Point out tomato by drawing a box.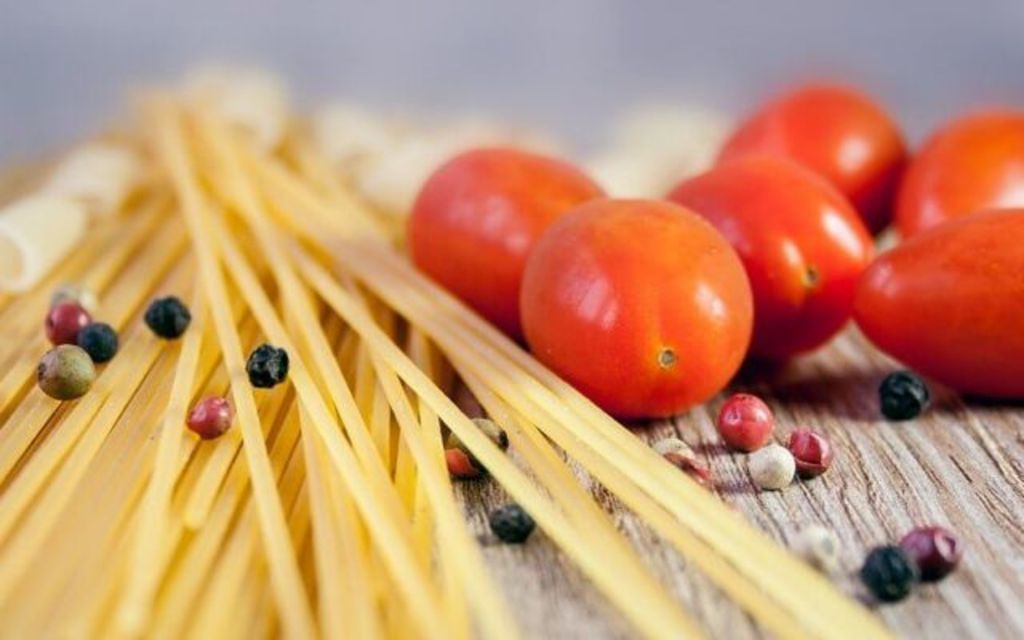
878:106:1022:243.
